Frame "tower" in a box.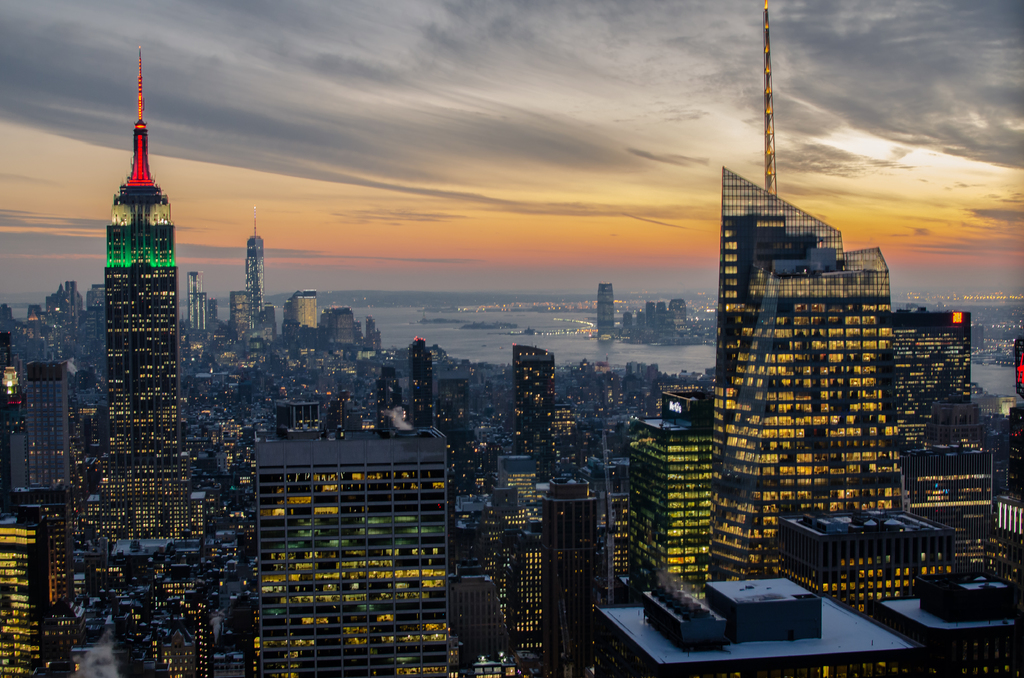
(252,428,445,677).
